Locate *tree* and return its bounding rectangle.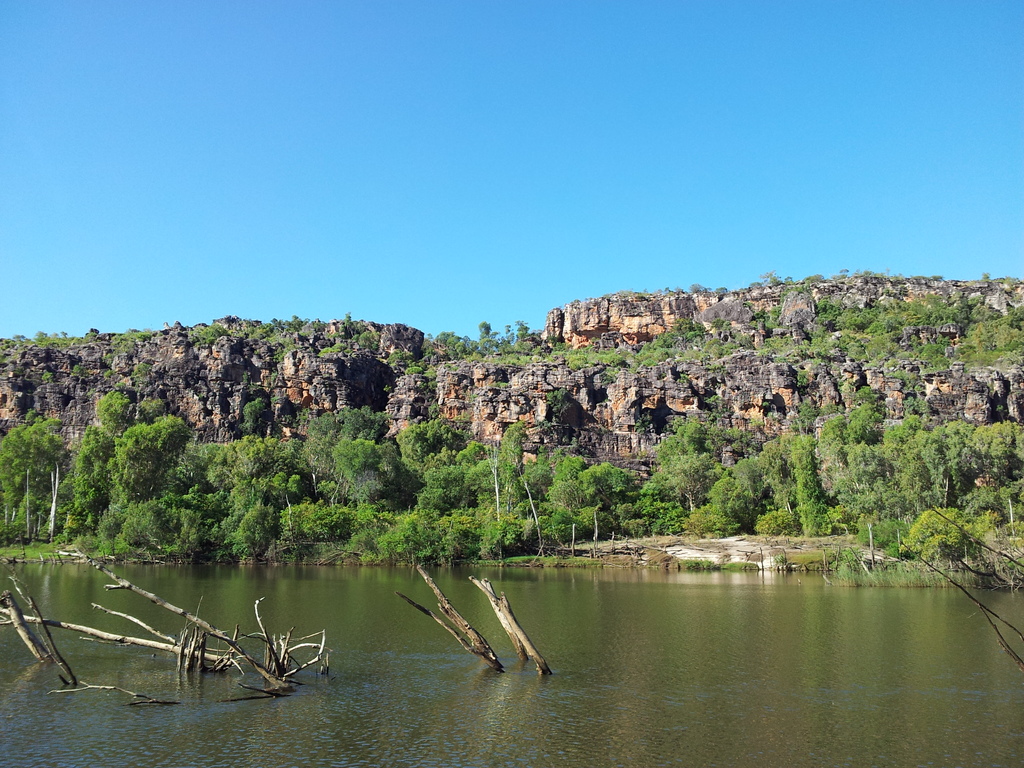
select_region(198, 431, 230, 498).
